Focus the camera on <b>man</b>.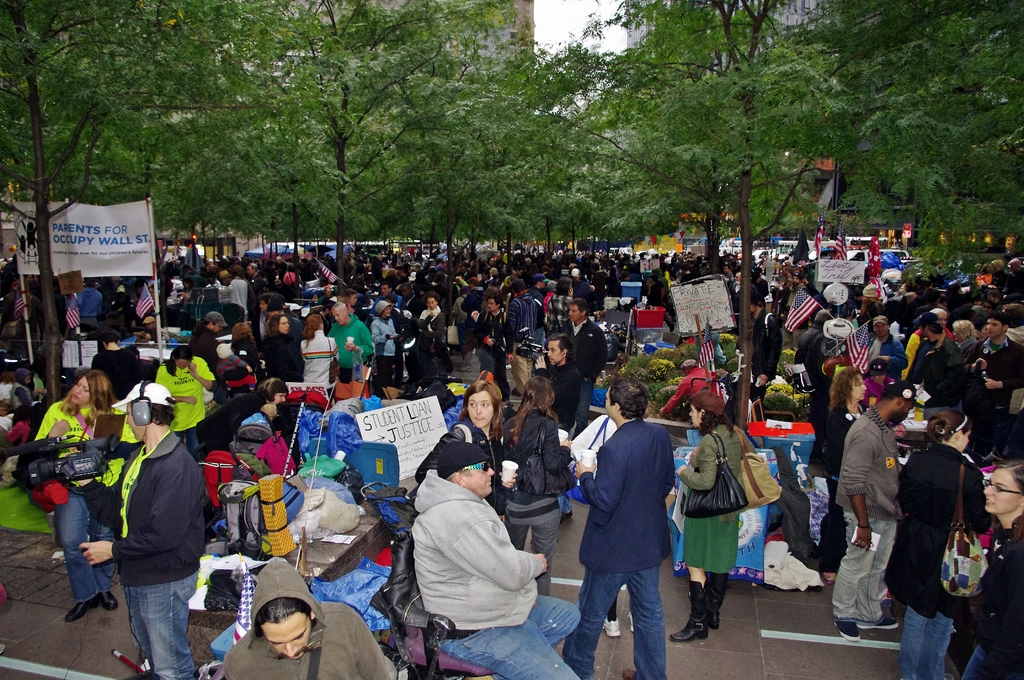
Focus region: [218,552,396,677].
